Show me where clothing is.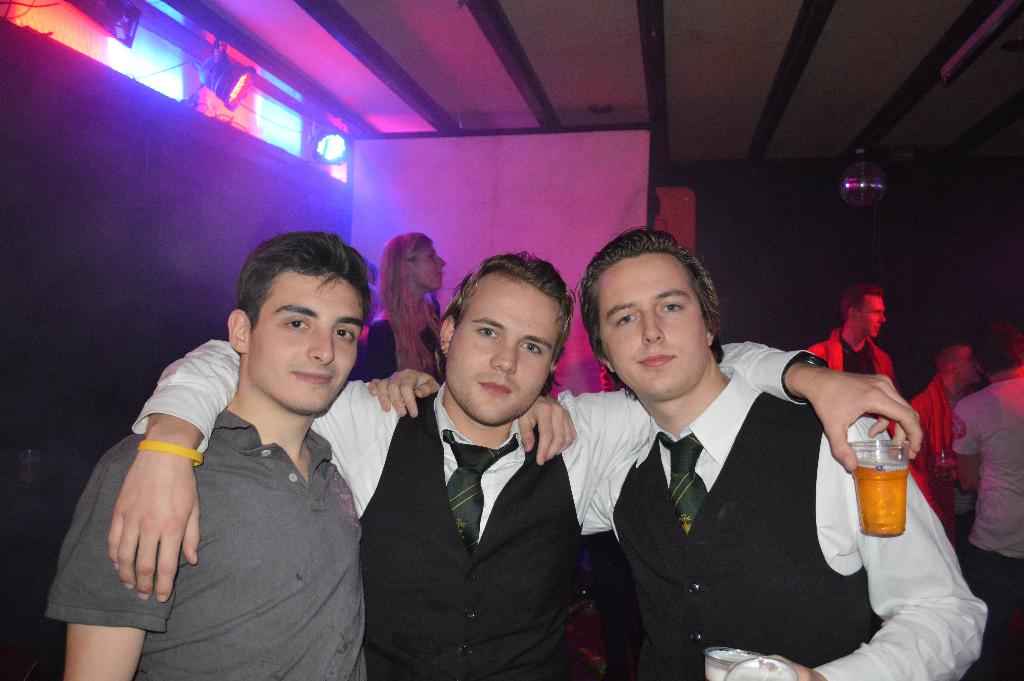
clothing is at BBox(804, 329, 899, 441).
